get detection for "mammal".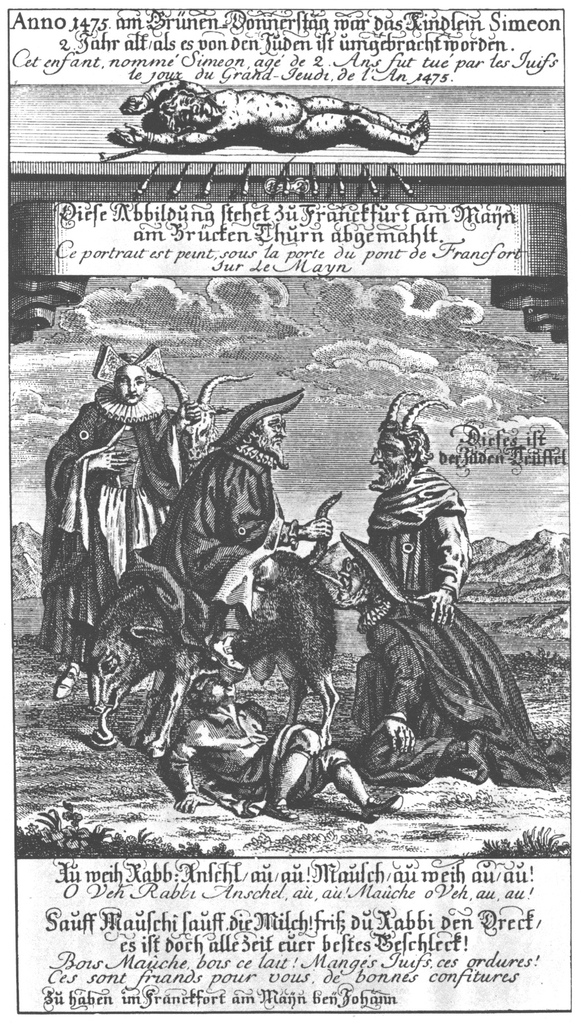
Detection: (84,487,338,760).
